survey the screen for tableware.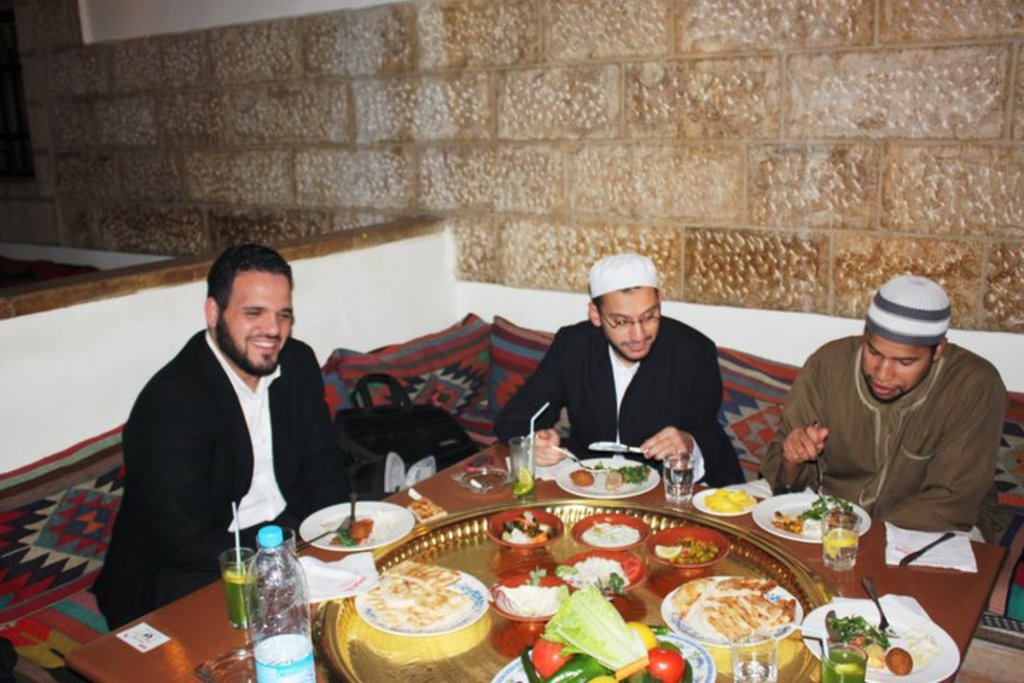
Survey found: (644, 571, 806, 663).
